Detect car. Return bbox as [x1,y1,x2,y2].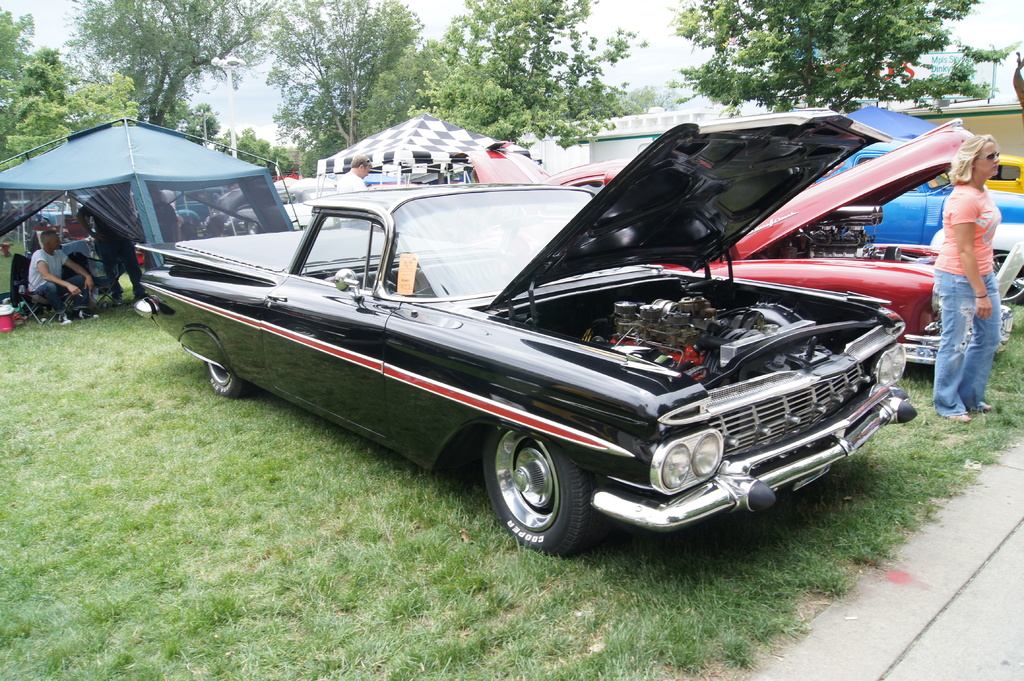
[141,111,920,566].
